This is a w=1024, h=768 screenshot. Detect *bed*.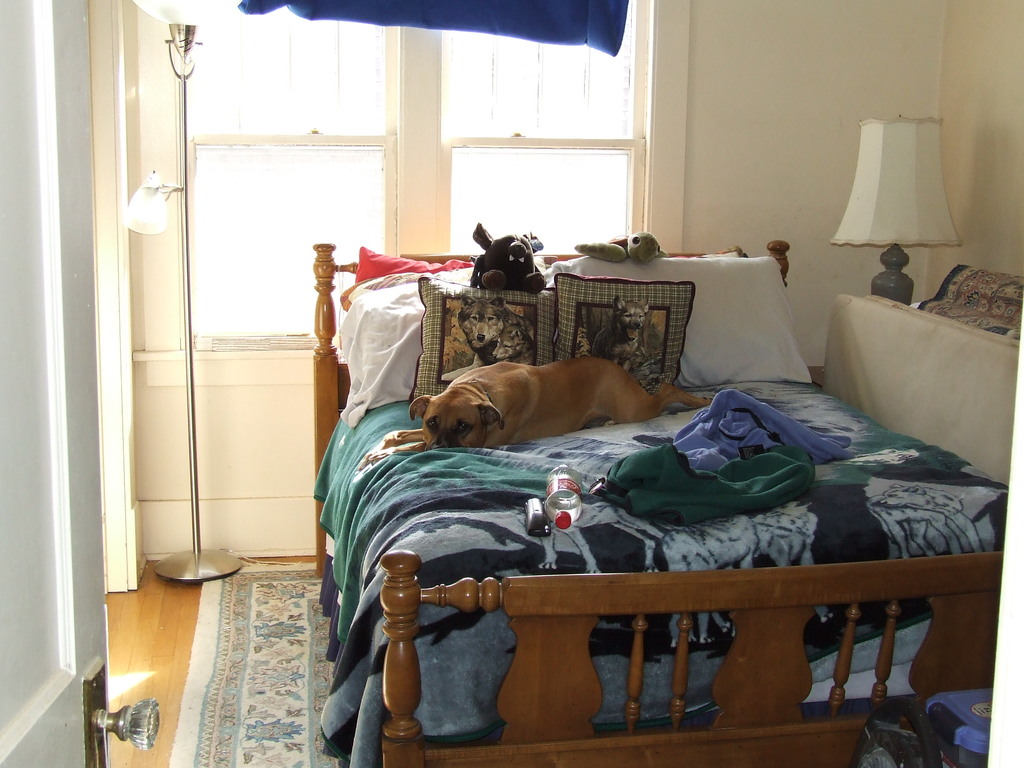
BBox(310, 242, 1009, 767).
